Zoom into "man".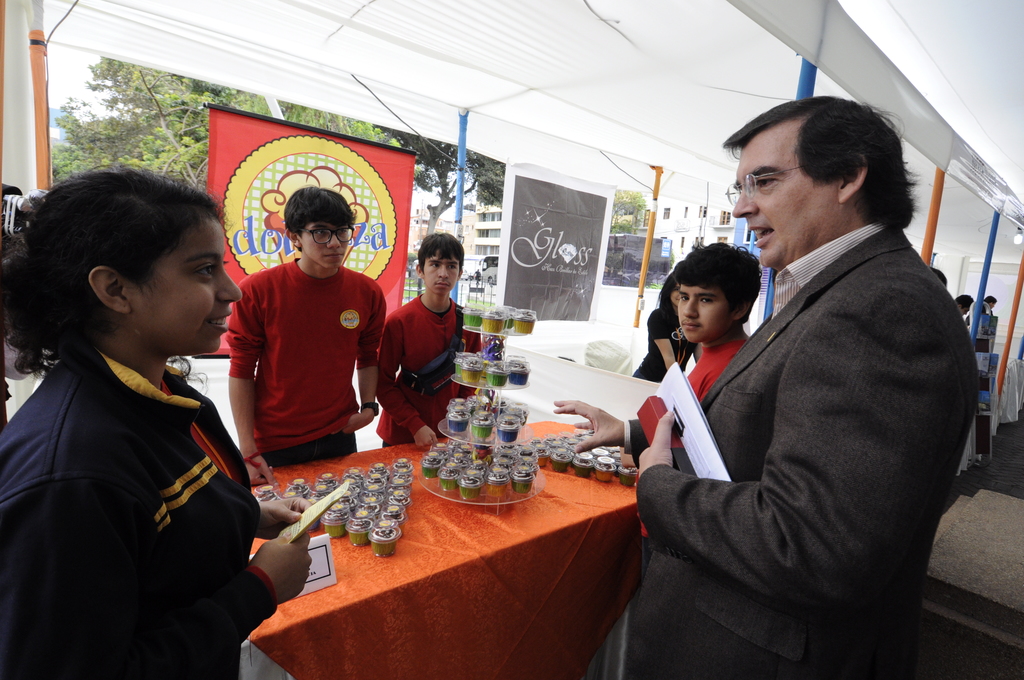
Zoom target: x1=560, y1=93, x2=976, y2=676.
